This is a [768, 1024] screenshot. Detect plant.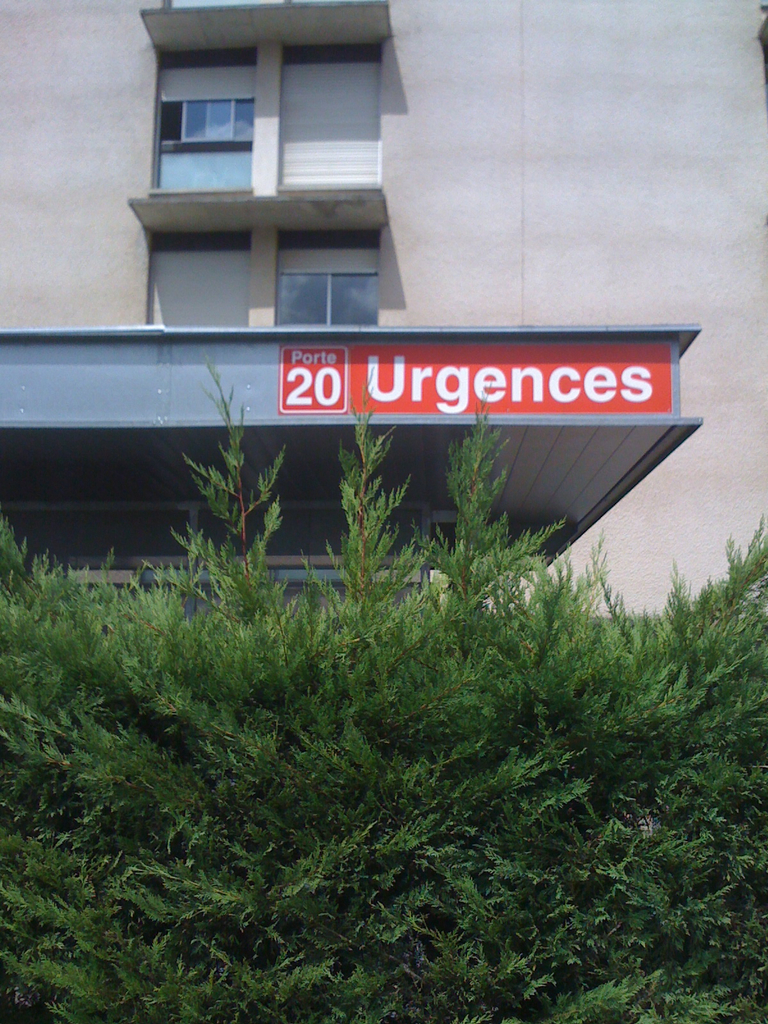
161:365:299:600.
